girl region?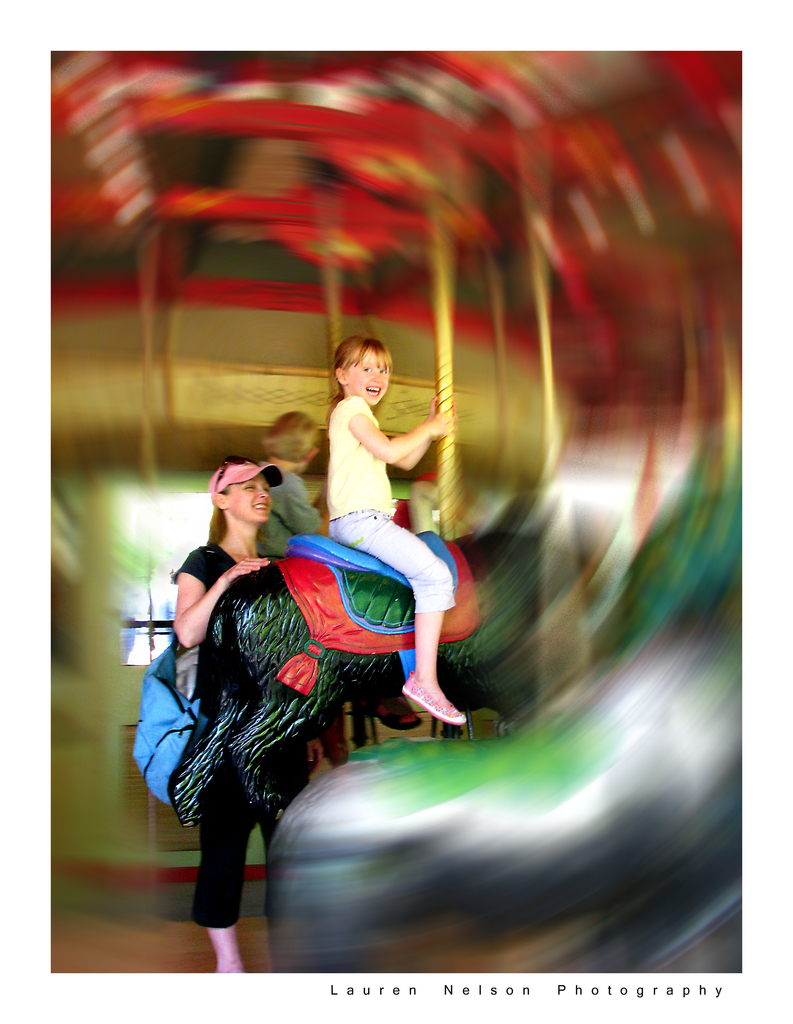
<bbox>137, 461, 328, 972</bbox>
